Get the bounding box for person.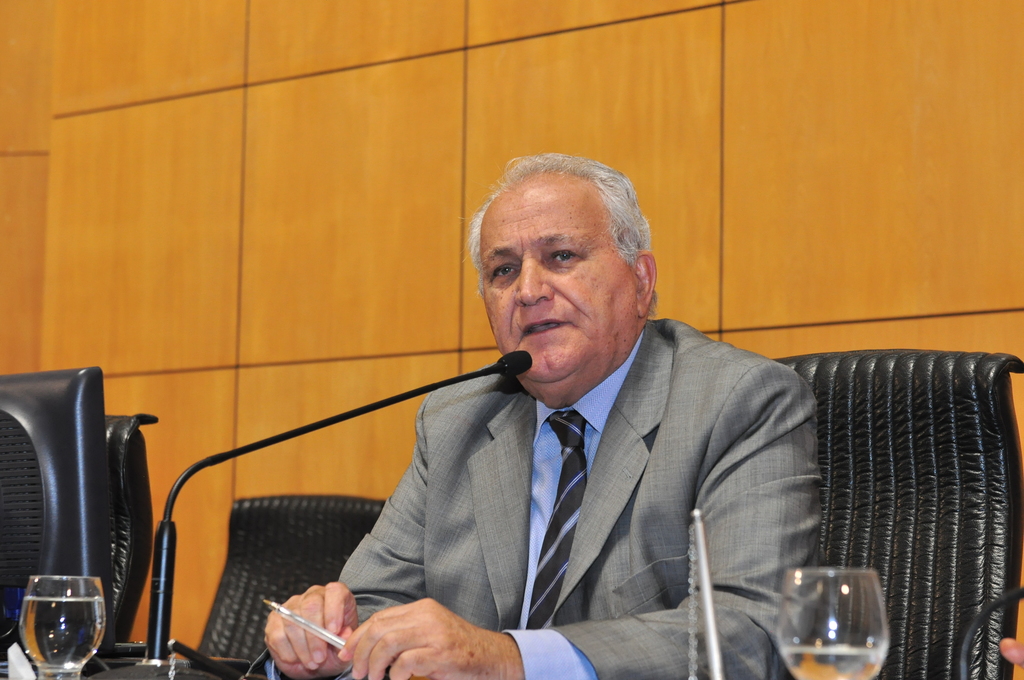
detection(233, 143, 836, 663).
